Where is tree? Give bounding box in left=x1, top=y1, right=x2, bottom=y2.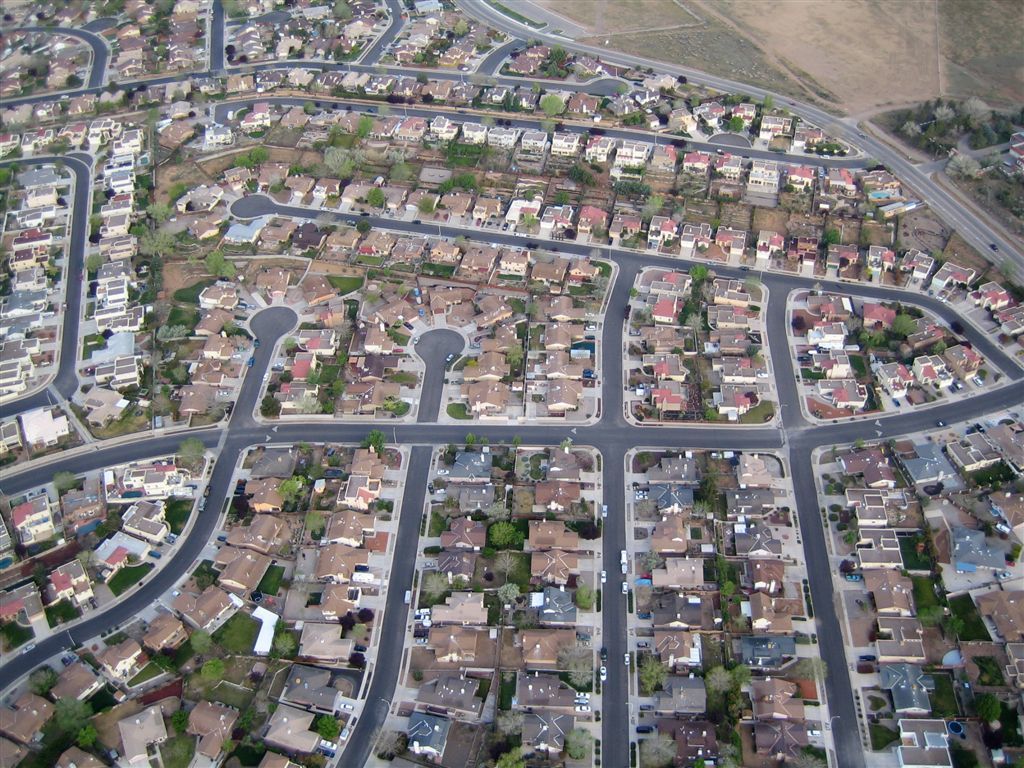
left=565, top=658, right=595, bottom=685.
